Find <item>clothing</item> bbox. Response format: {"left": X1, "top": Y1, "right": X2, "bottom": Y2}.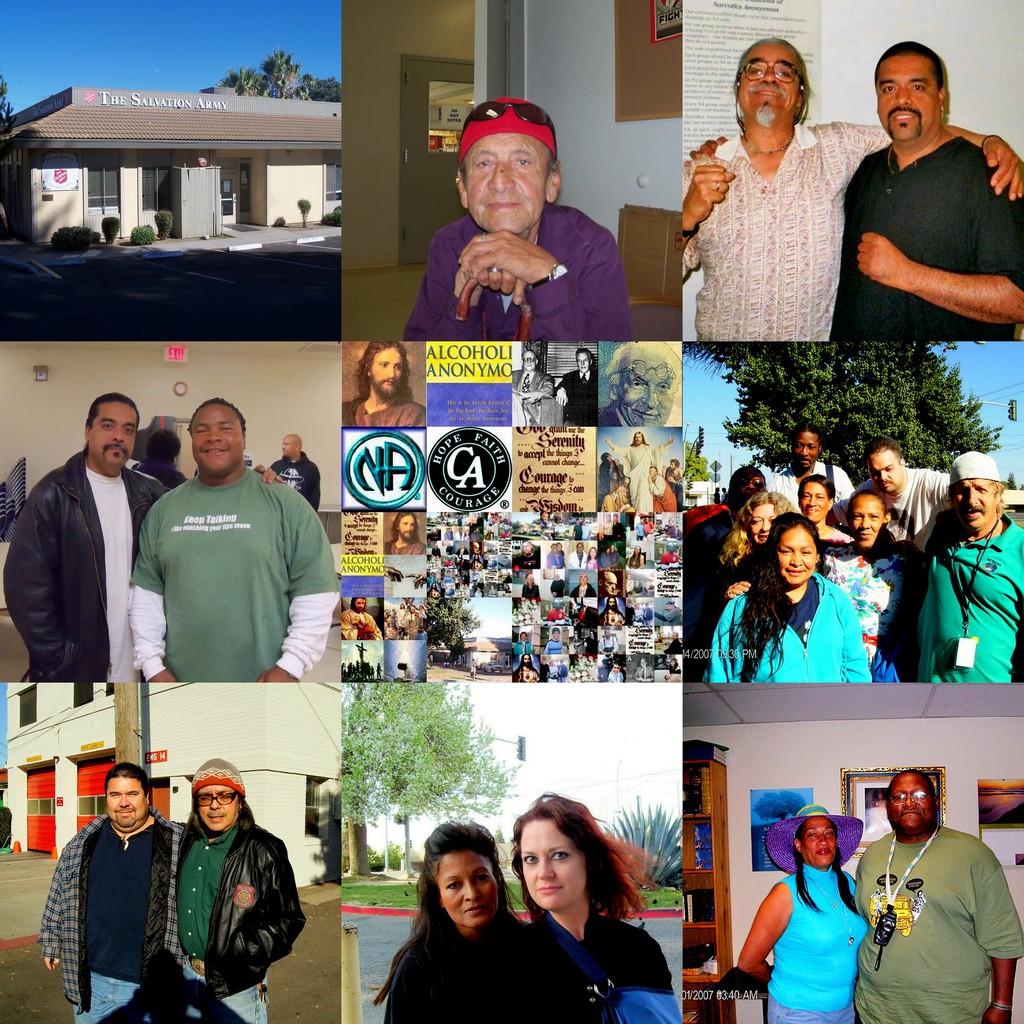
{"left": 829, "top": 468, "right": 950, "bottom": 554}.
